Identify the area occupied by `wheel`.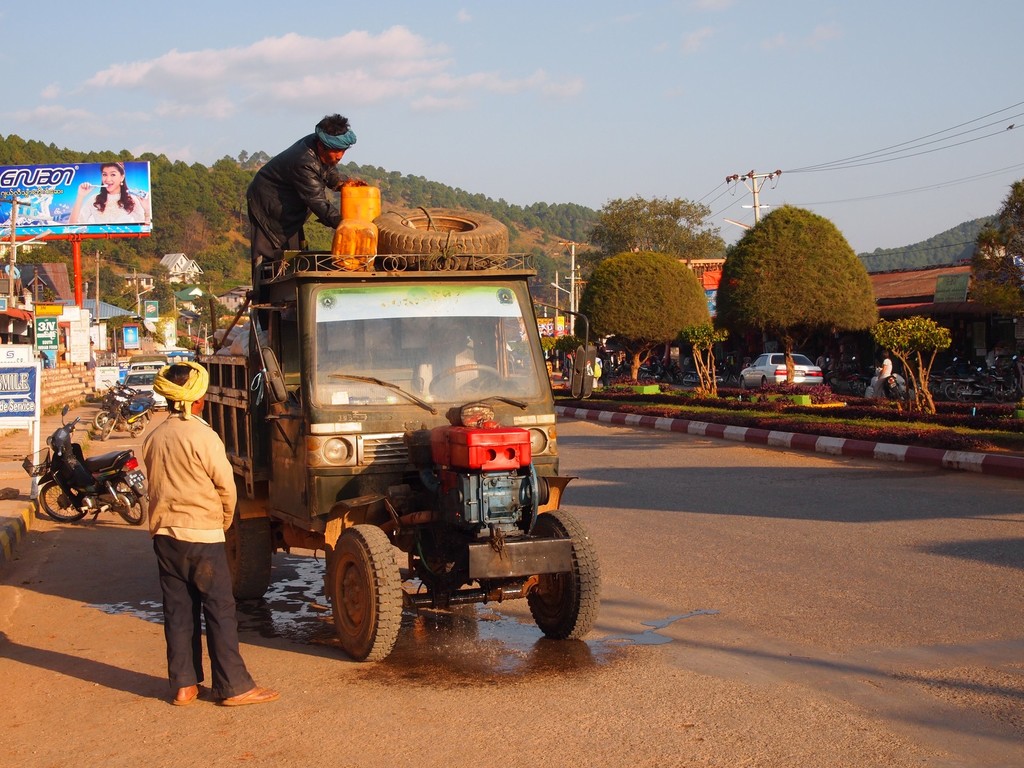
Area: BBox(428, 364, 501, 398).
